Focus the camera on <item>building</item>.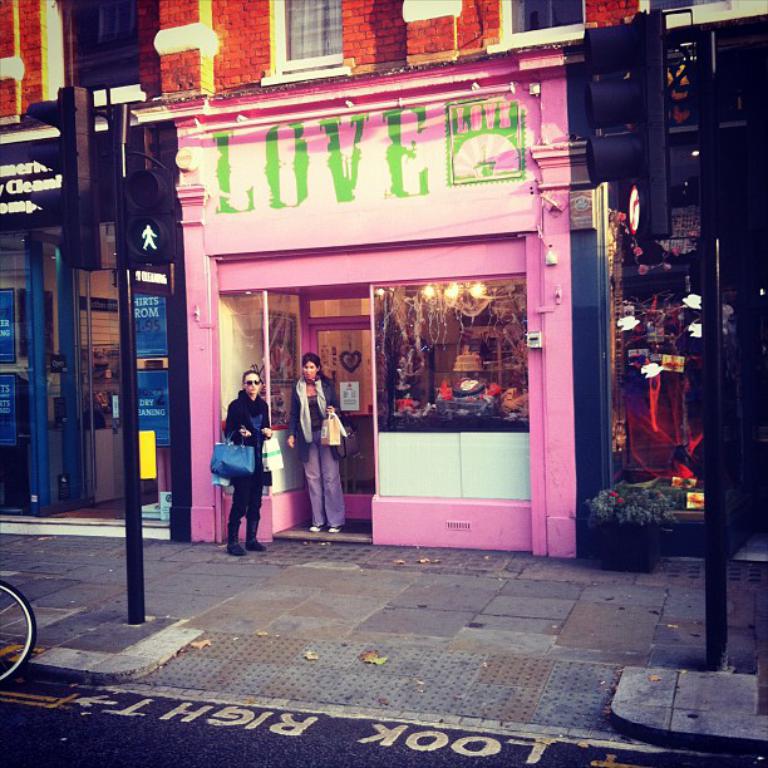
Focus region: [0,0,767,565].
